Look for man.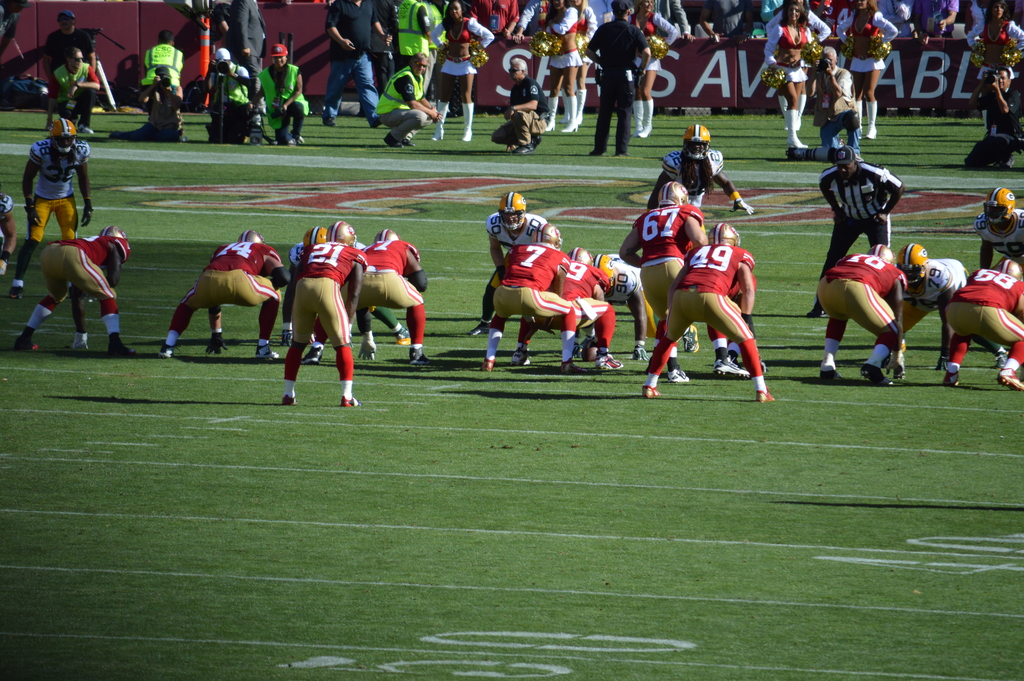
Found: 259, 40, 305, 147.
